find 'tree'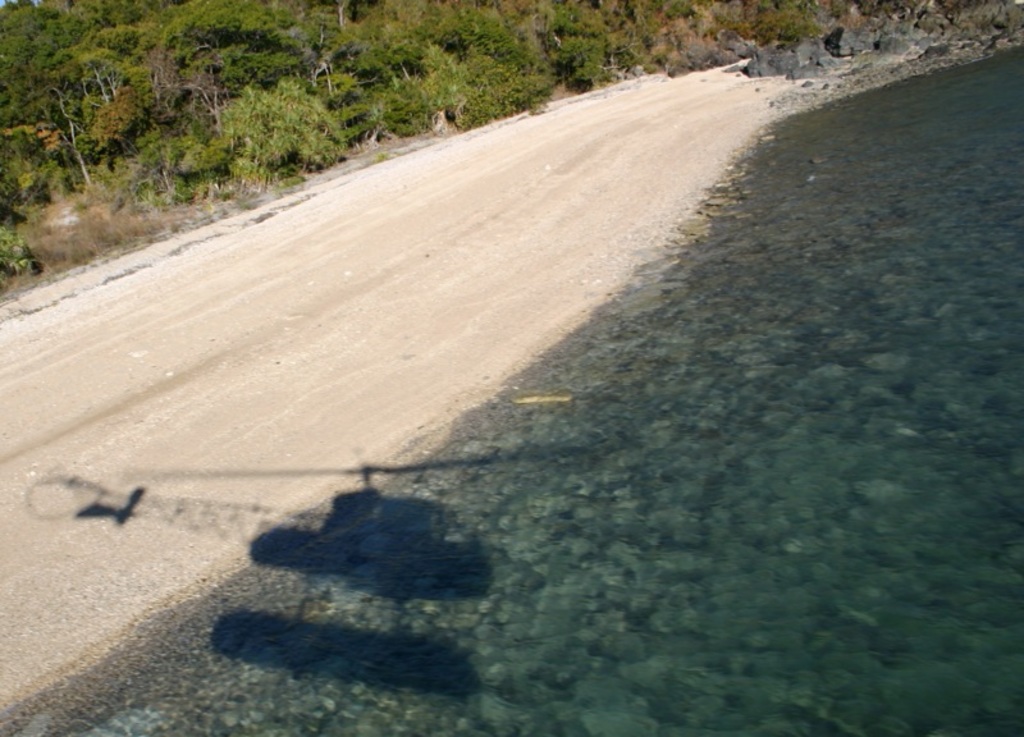
[0, 0, 119, 129]
